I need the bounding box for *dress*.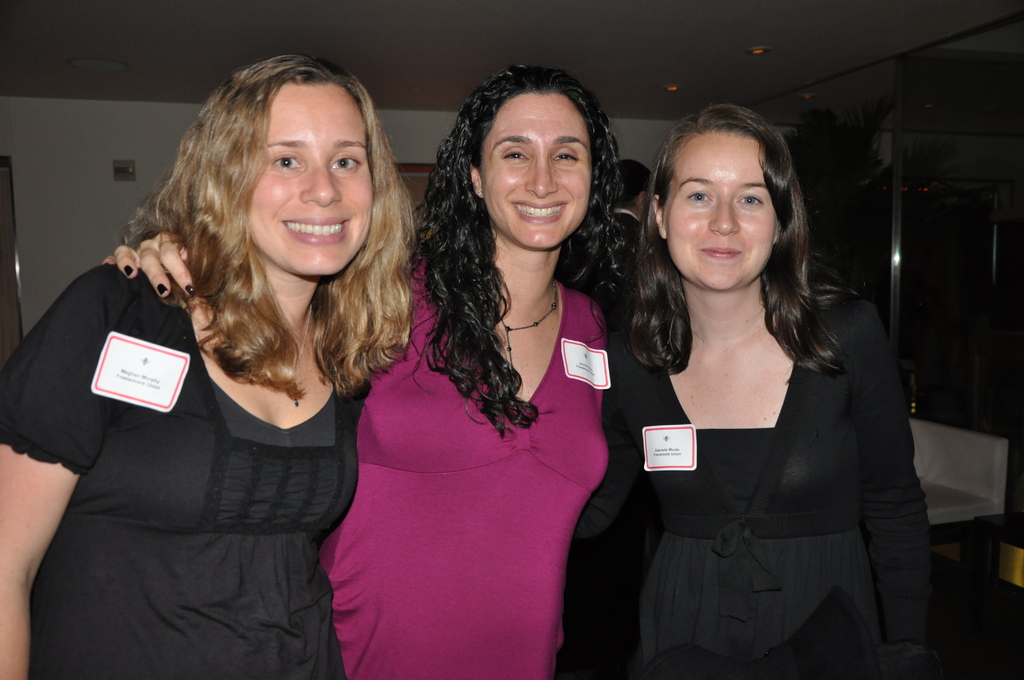
Here it is: 0, 267, 374, 679.
